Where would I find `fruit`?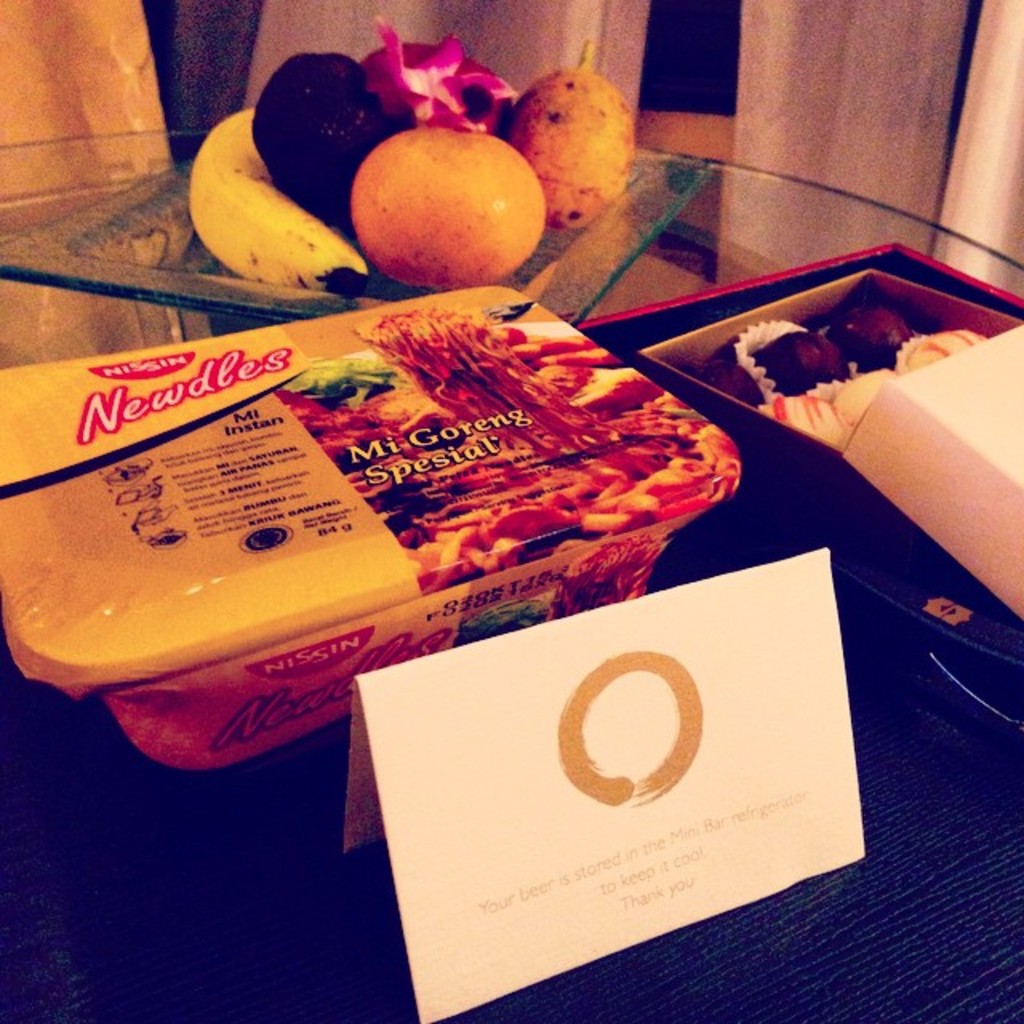
At bbox=(251, 48, 395, 218).
